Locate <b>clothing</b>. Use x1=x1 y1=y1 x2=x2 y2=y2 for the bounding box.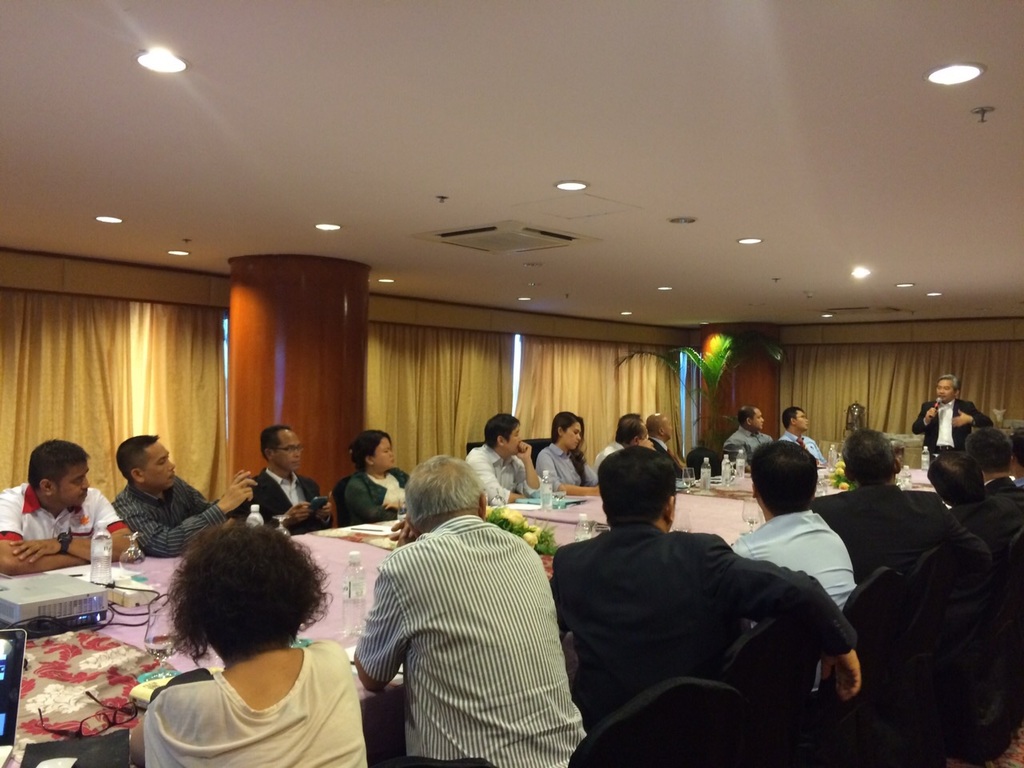
x1=147 y1=670 x2=391 y2=767.
